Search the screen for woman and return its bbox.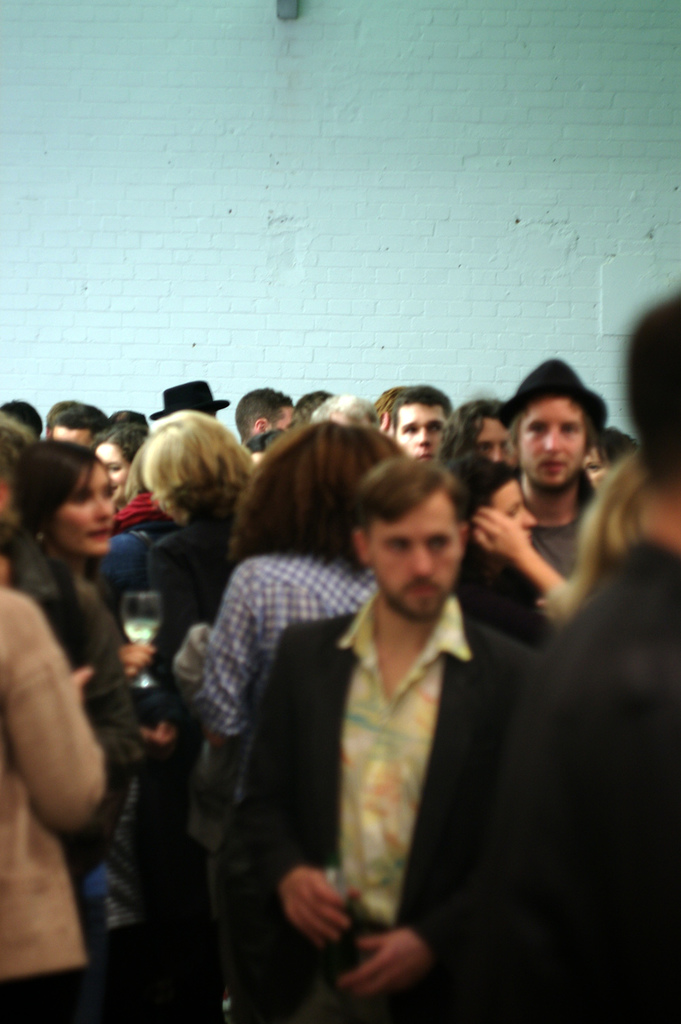
Found: box=[441, 455, 560, 646].
